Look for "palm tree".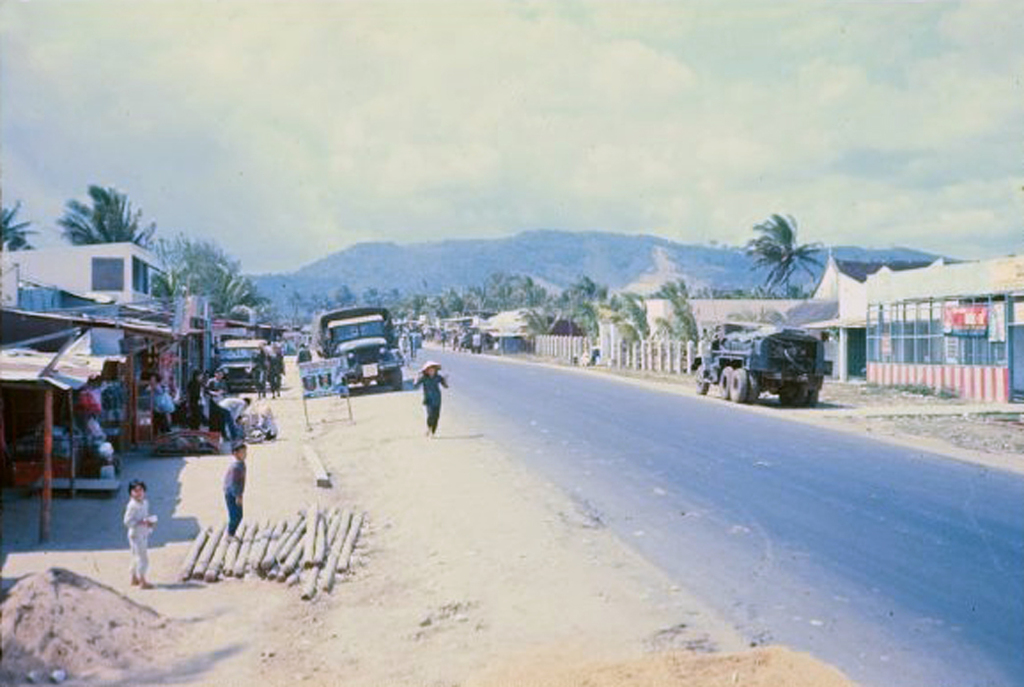
Found: (x1=741, y1=213, x2=824, y2=302).
